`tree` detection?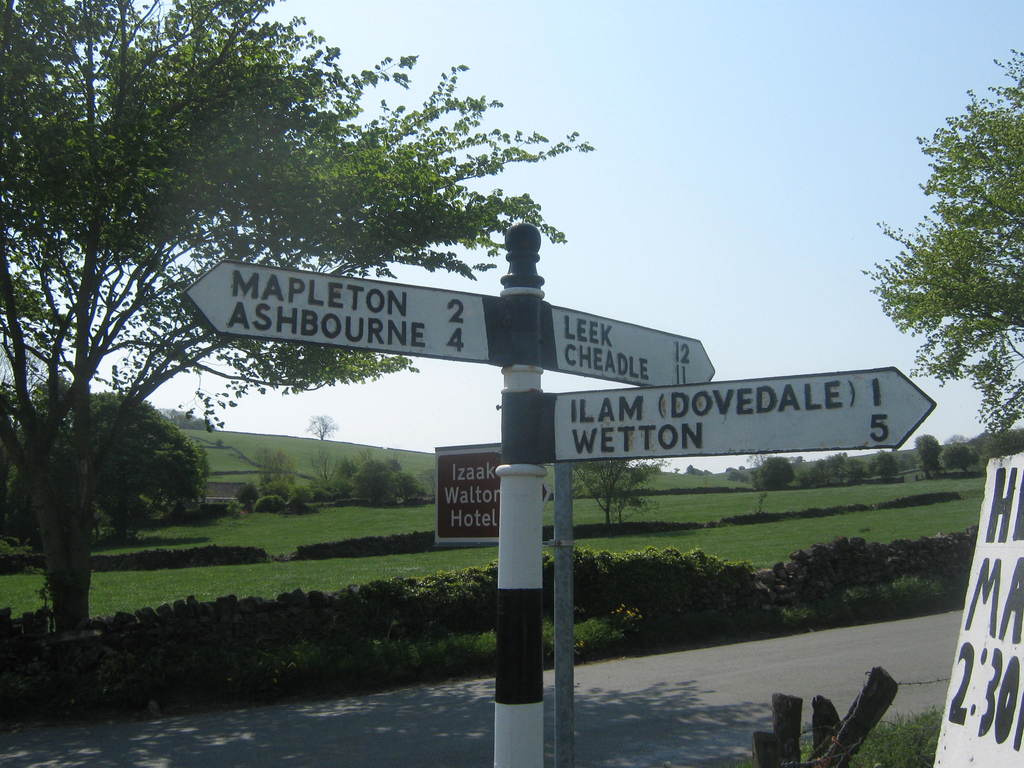
bbox(805, 448, 879, 490)
